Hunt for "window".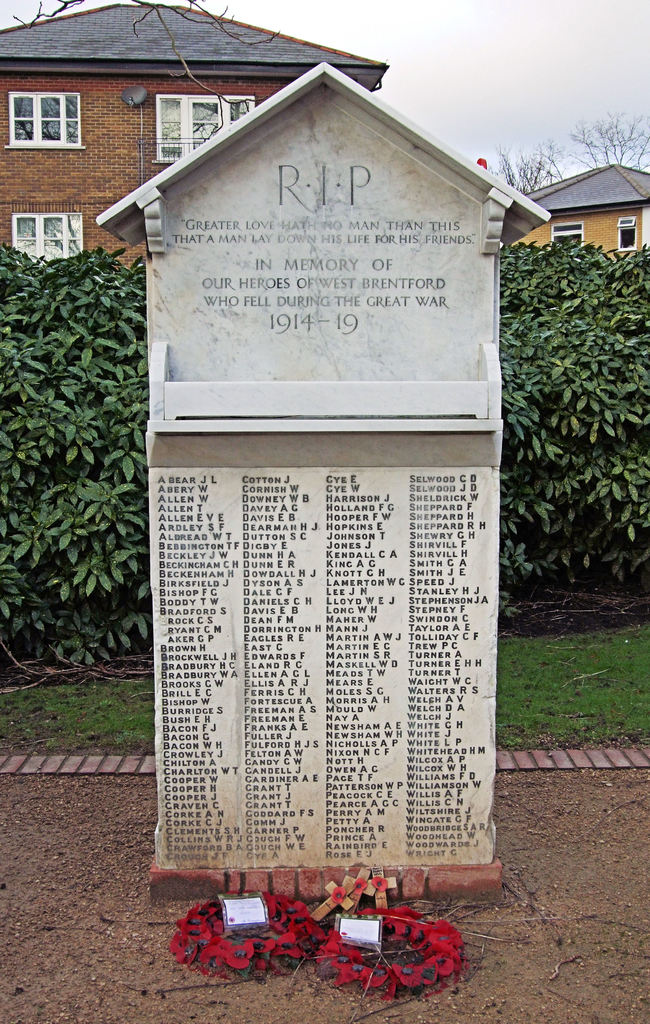
Hunted down at left=154, top=95, right=259, bottom=163.
